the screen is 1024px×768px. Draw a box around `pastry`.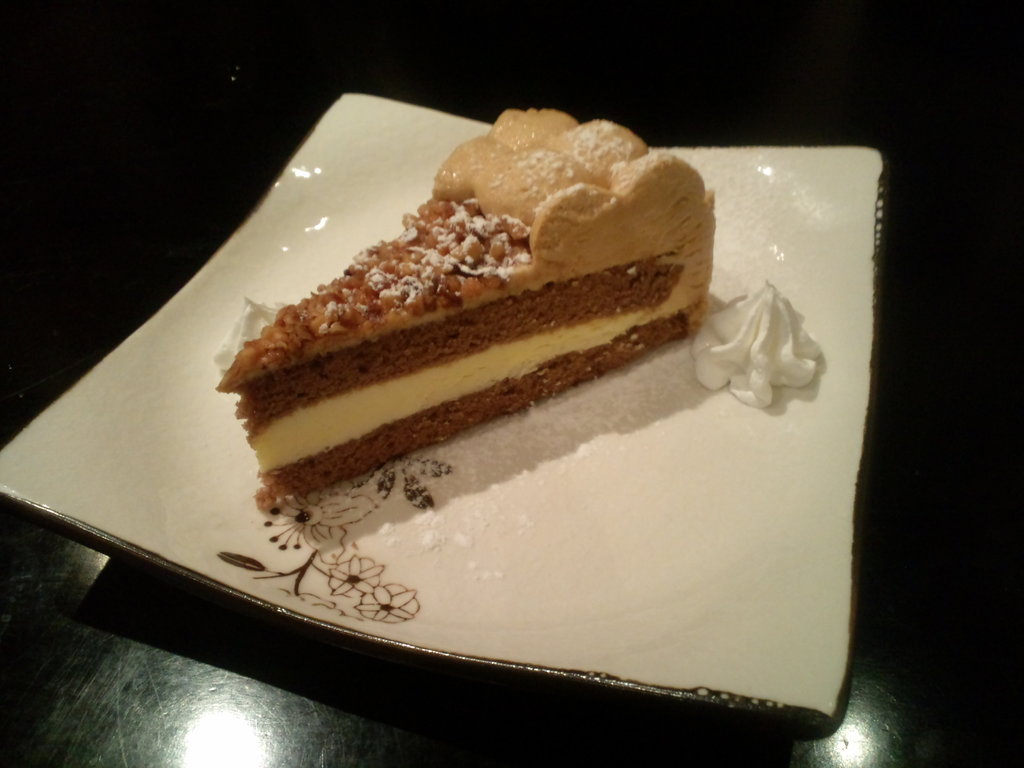
detection(214, 102, 719, 502).
